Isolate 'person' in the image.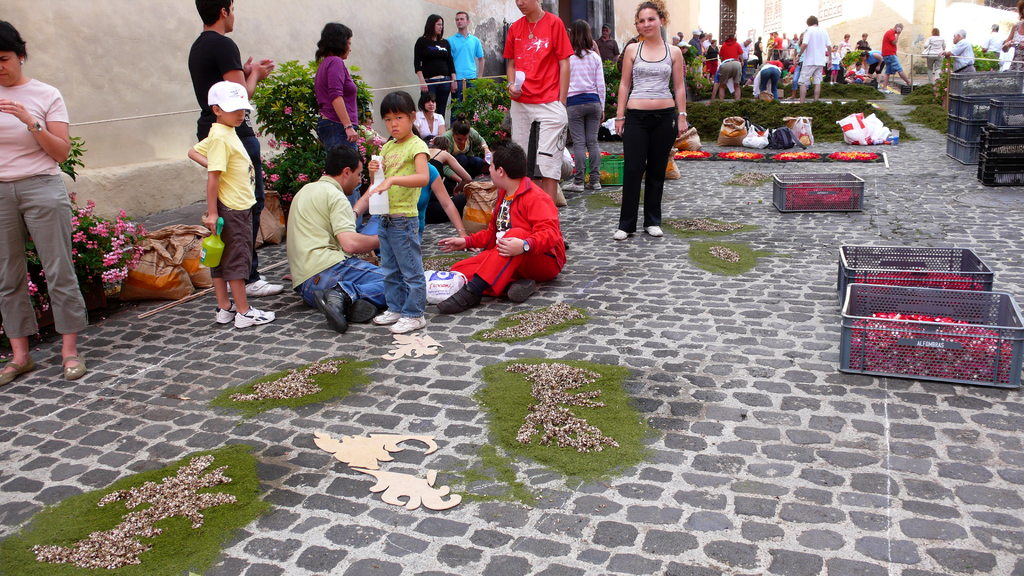
Isolated region: <region>0, 13, 90, 390</region>.
